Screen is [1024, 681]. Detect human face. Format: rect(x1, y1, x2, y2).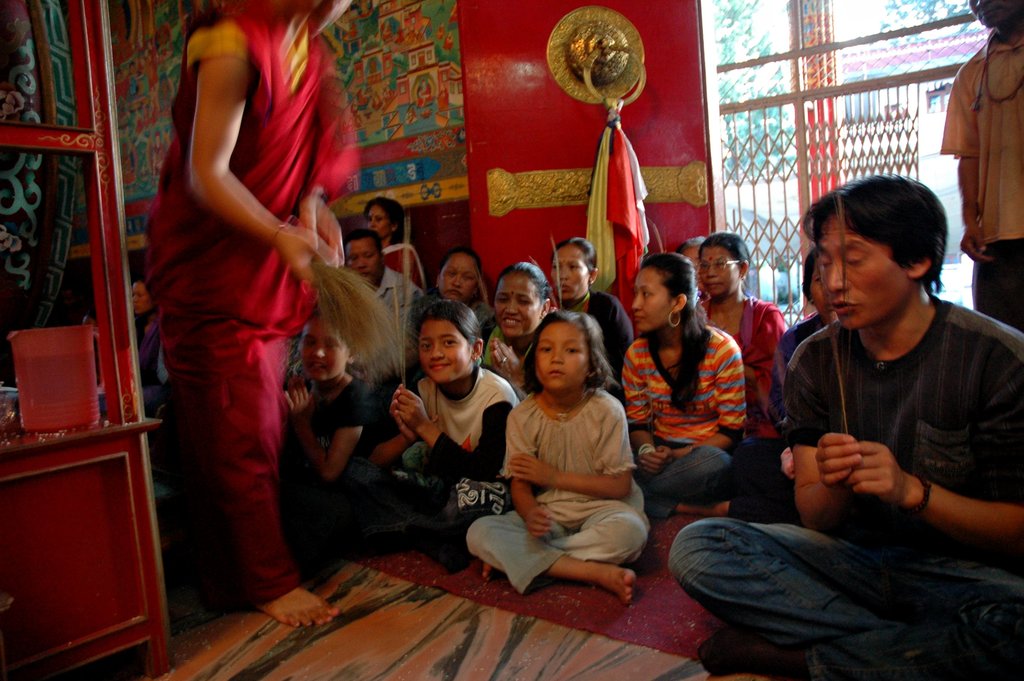
rect(630, 269, 678, 340).
